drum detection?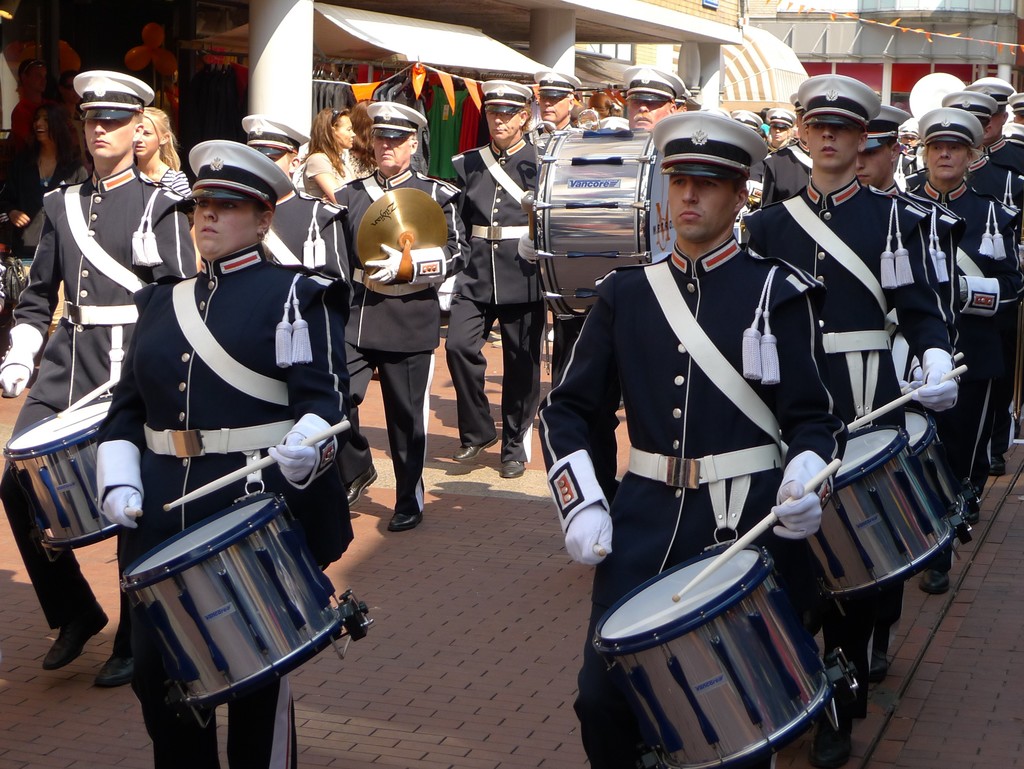
box=[903, 399, 980, 536]
